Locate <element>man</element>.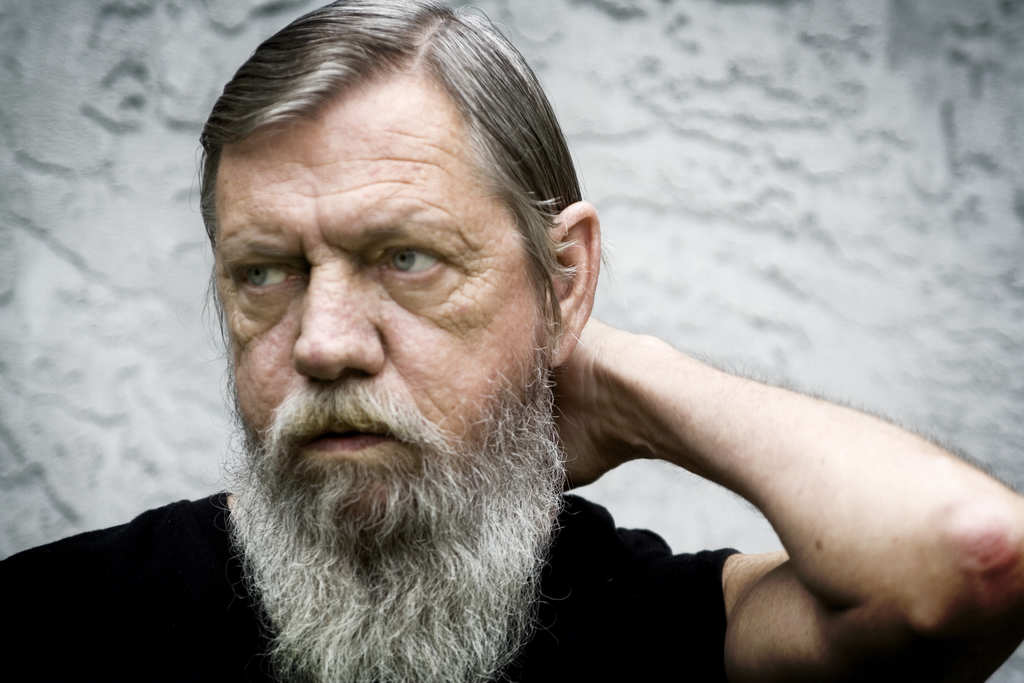
Bounding box: (left=0, top=0, right=1023, bottom=682).
